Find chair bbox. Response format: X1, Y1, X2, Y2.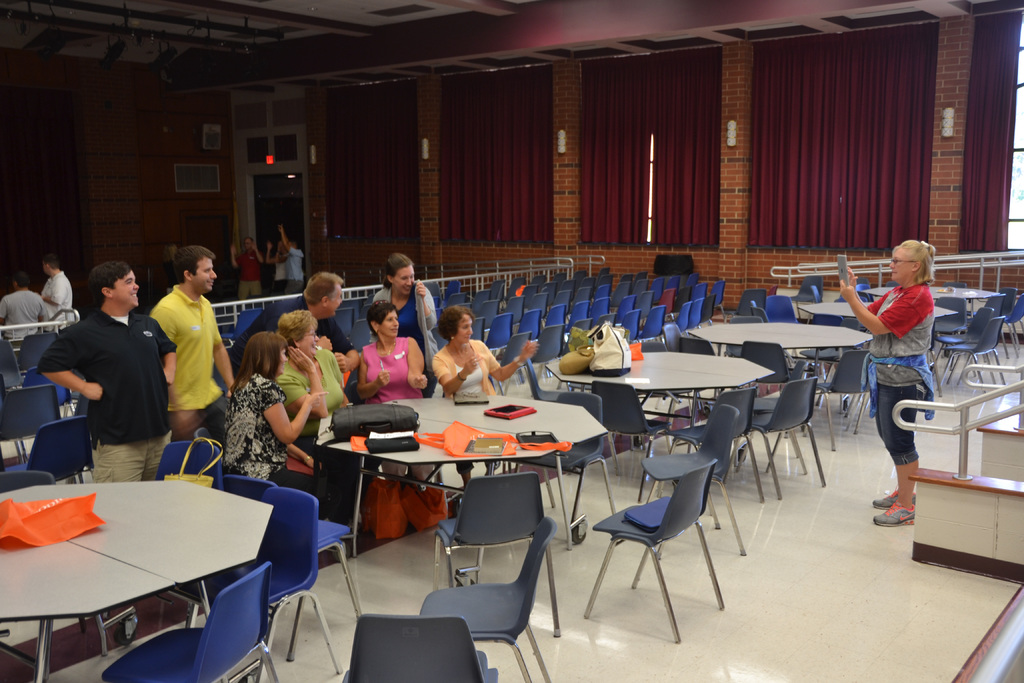
528, 360, 588, 402.
